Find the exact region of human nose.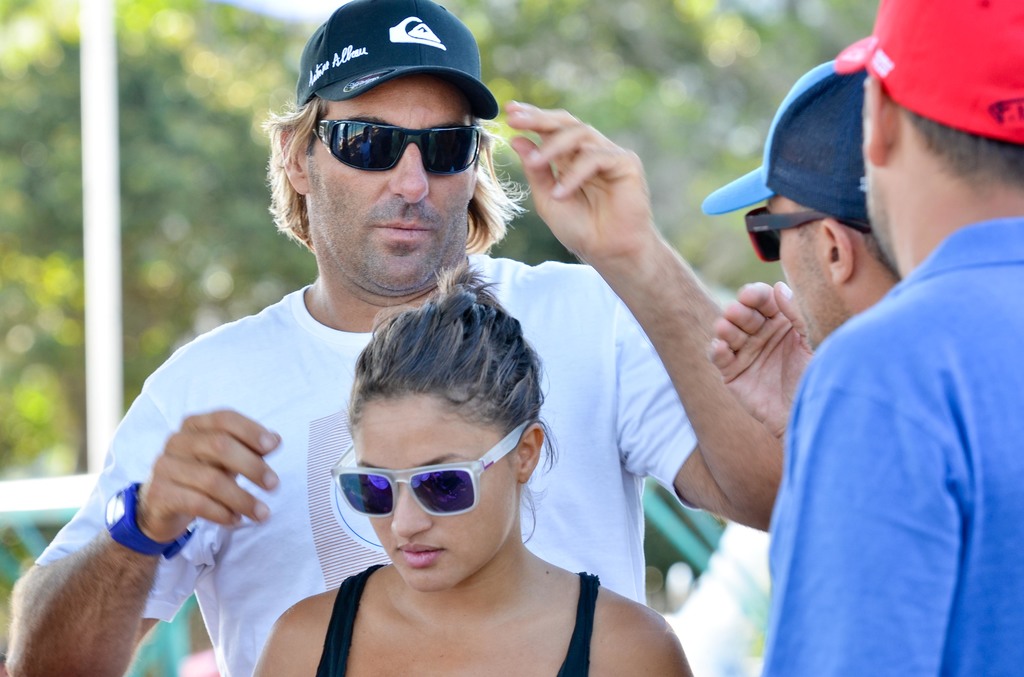
Exact region: Rect(390, 484, 434, 537).
